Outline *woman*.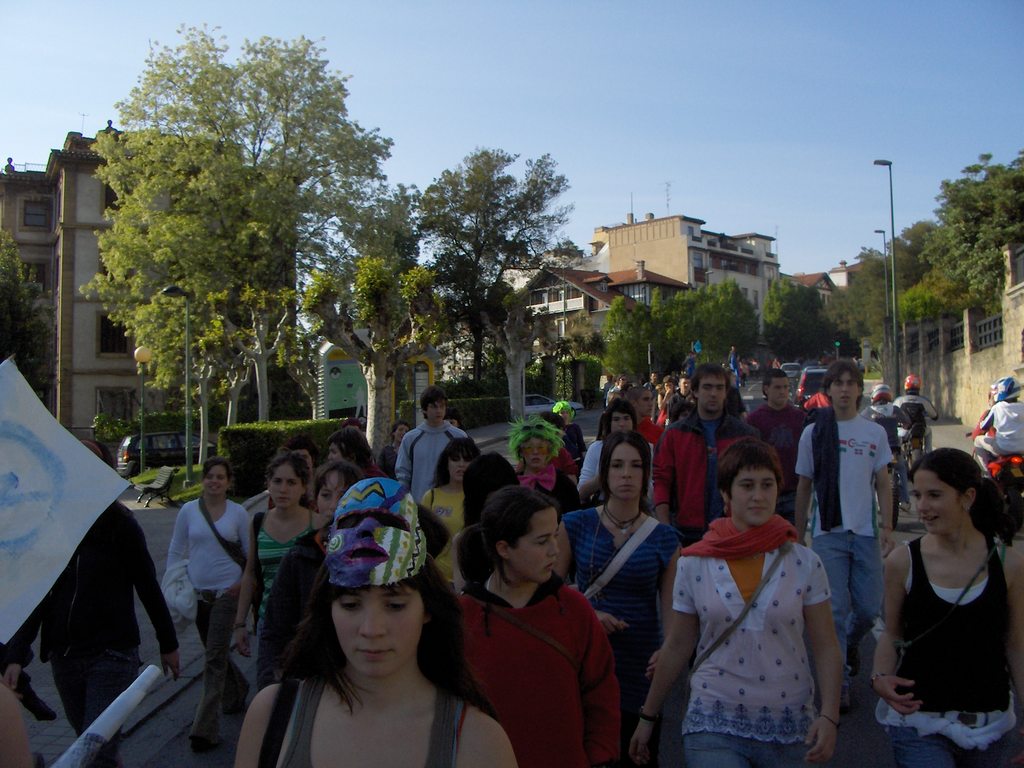
Outline: bbox=[860, 445, 1023, 767].
